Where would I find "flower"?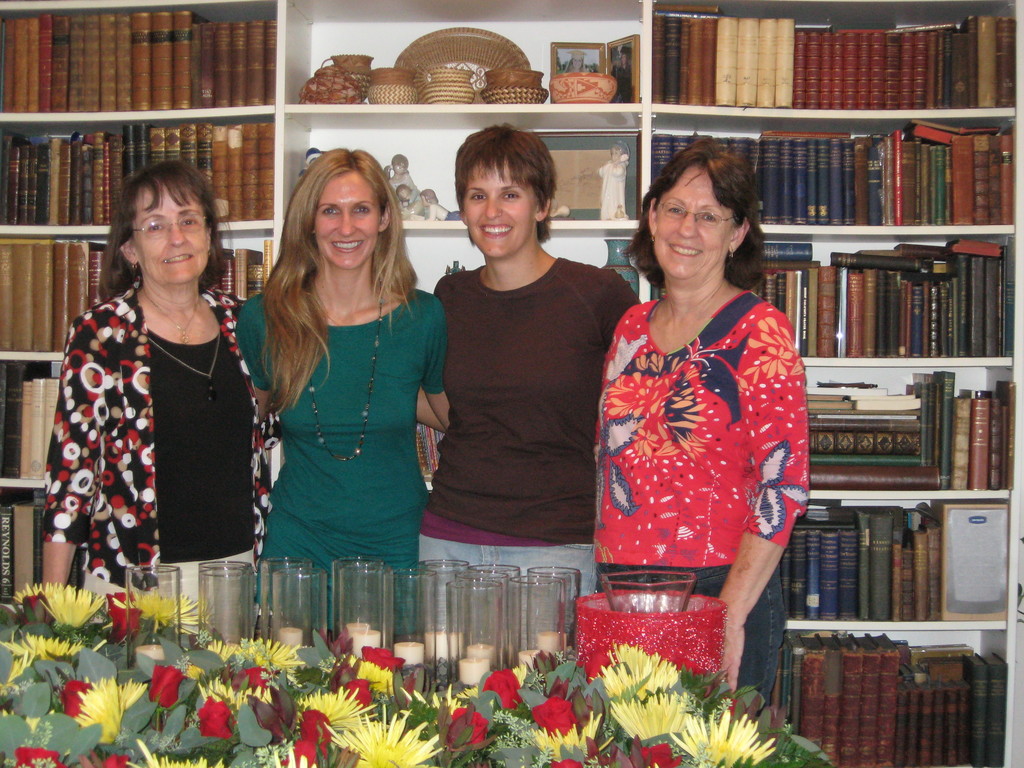
At Rect(204, 637, 235, 660).
